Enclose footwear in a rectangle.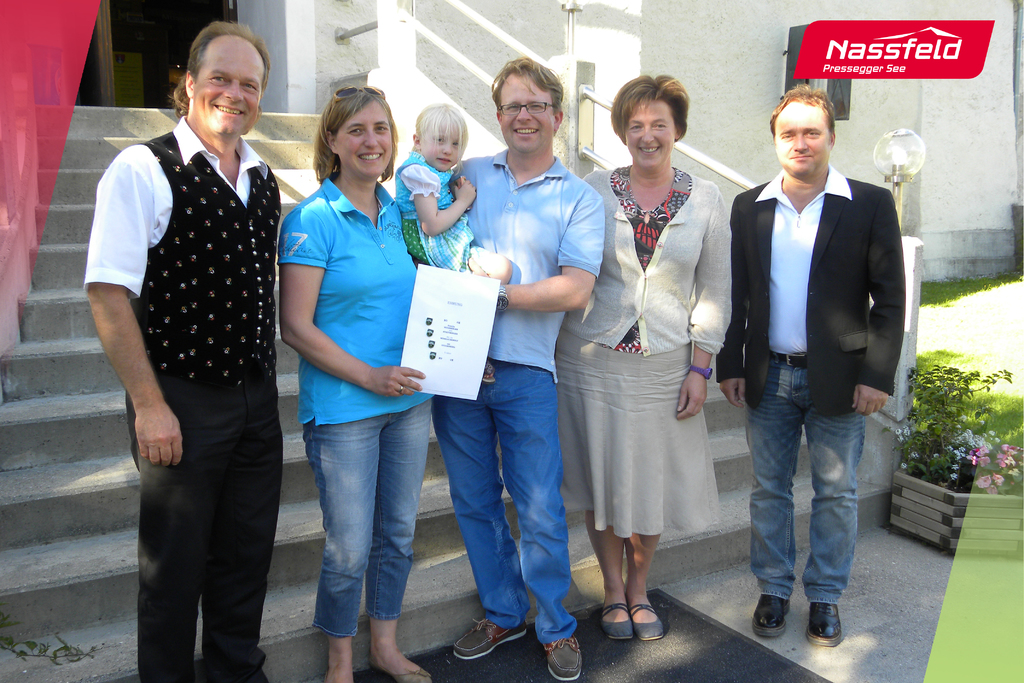
<box>401,651,435,682</box>.
